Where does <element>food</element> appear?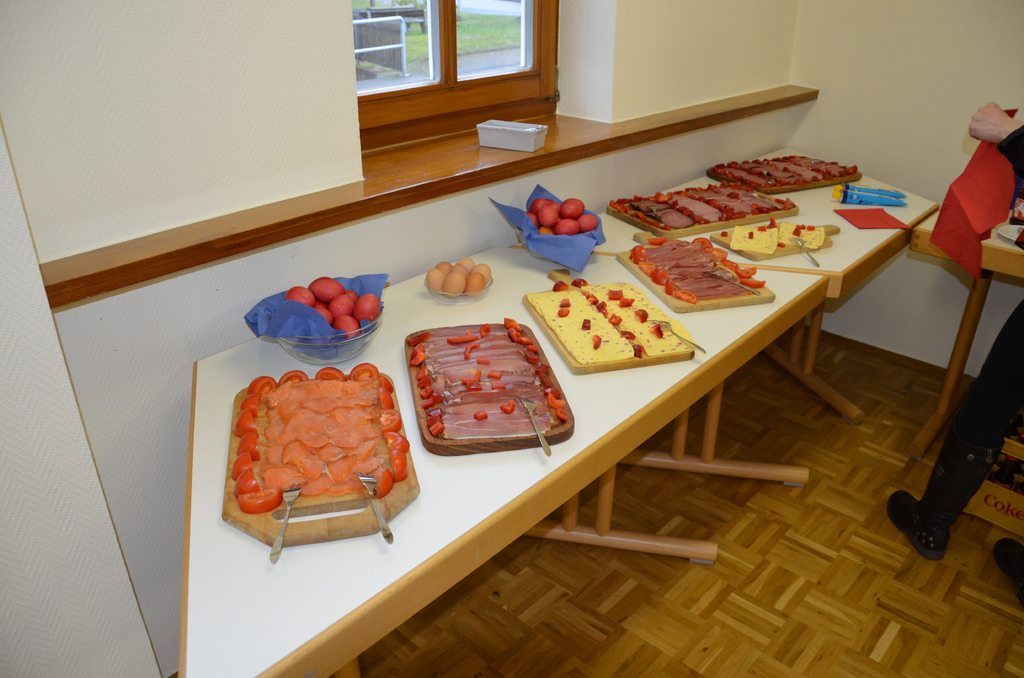
Appears at [x1=607, y1=311, x2=623, y2=325].
